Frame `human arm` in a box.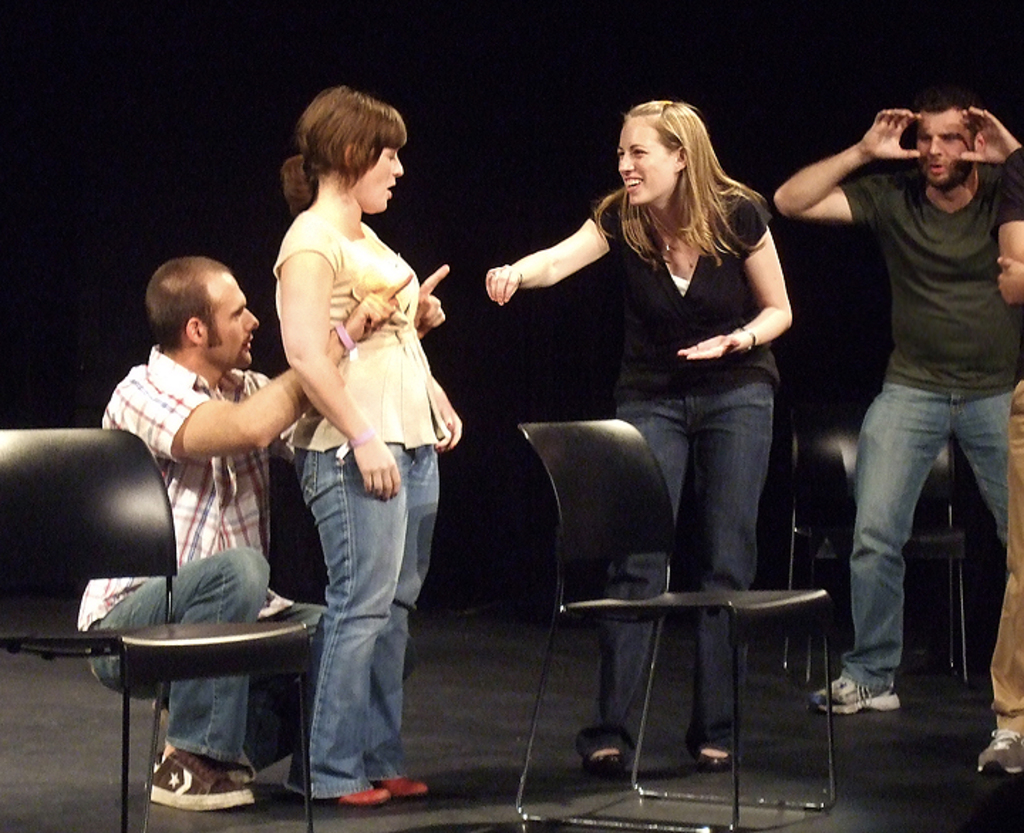
[279, 237, 400, 499].
